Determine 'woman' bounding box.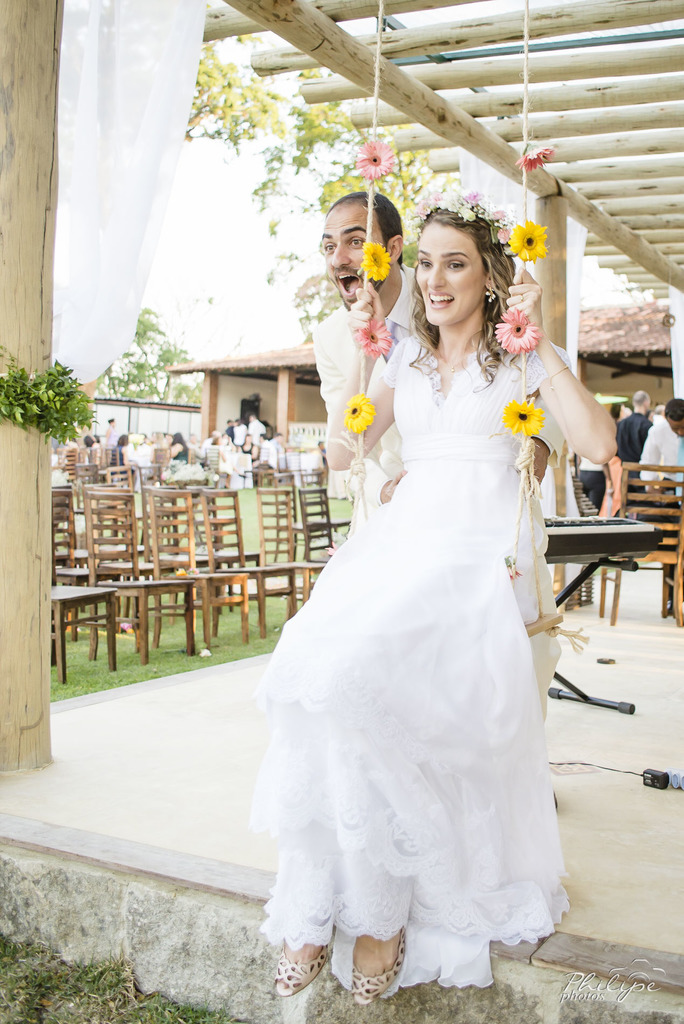
Determined: detection(168, 433, 188, 462).
